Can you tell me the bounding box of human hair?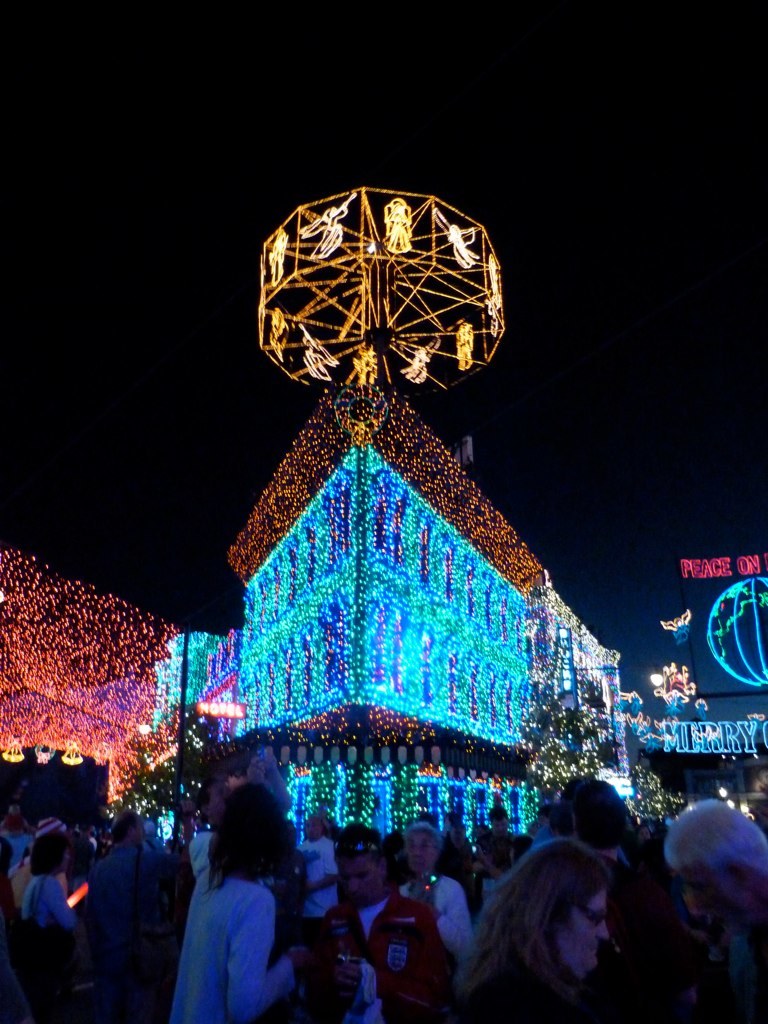
crop(406, 822, 444, 850).
